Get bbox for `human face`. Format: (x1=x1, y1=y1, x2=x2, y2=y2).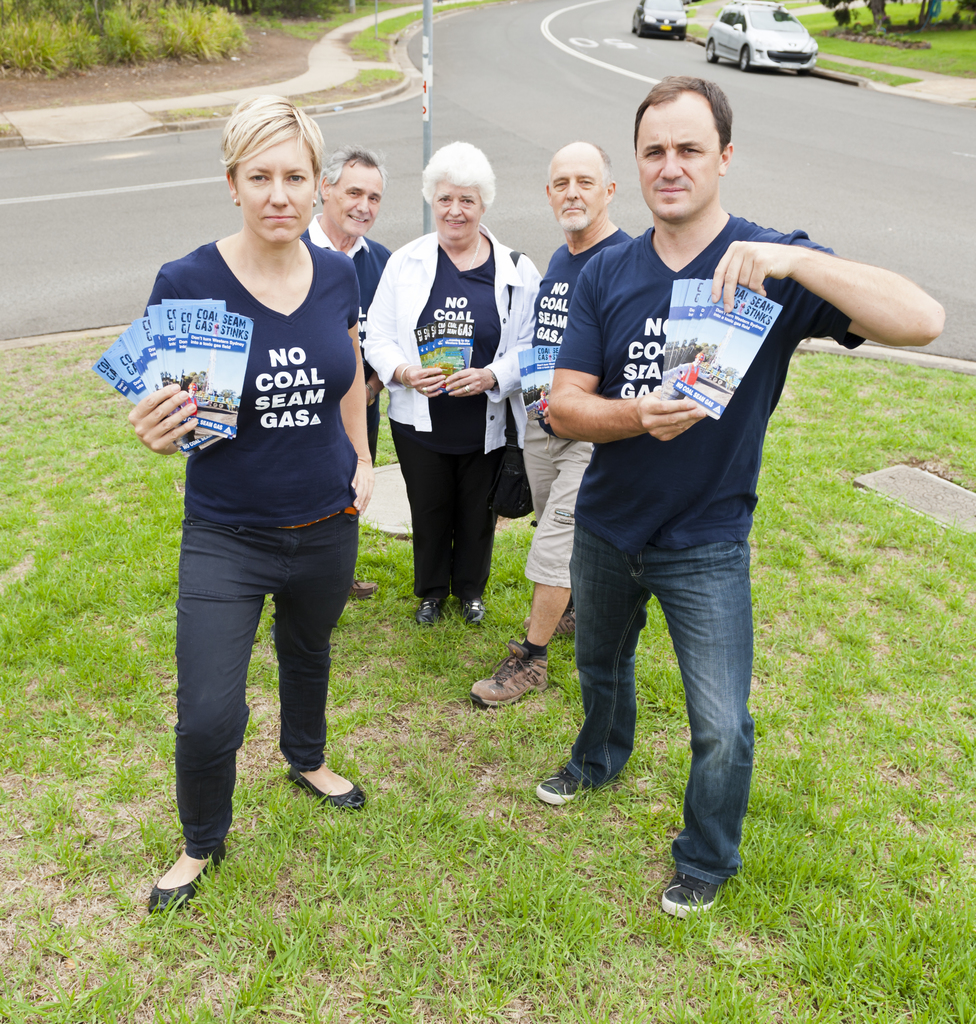
(x1=640, y1=99, x2=721, y2=220).
